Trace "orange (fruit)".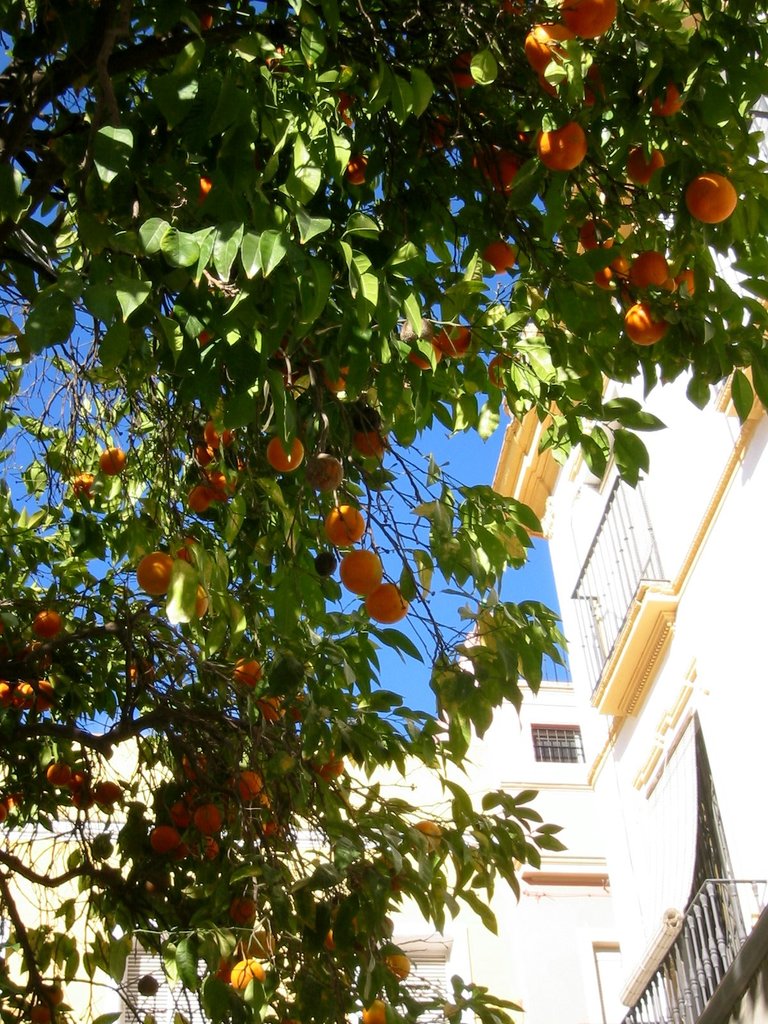
Traced to 368, 582, 412, 623.
